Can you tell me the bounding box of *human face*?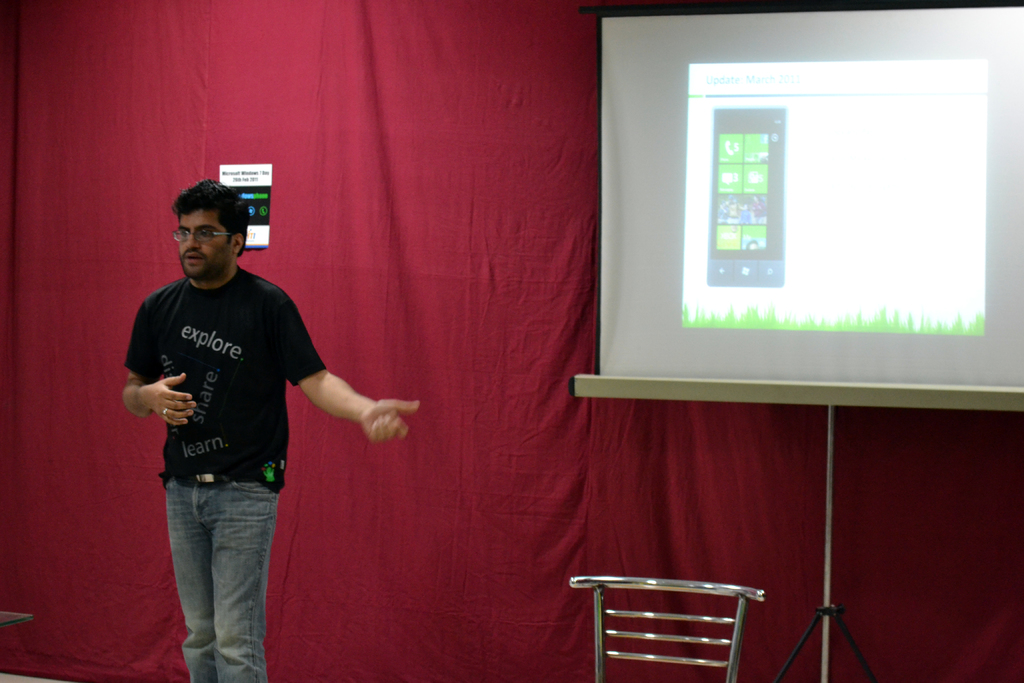
rect(178, 209, 229, 281).
